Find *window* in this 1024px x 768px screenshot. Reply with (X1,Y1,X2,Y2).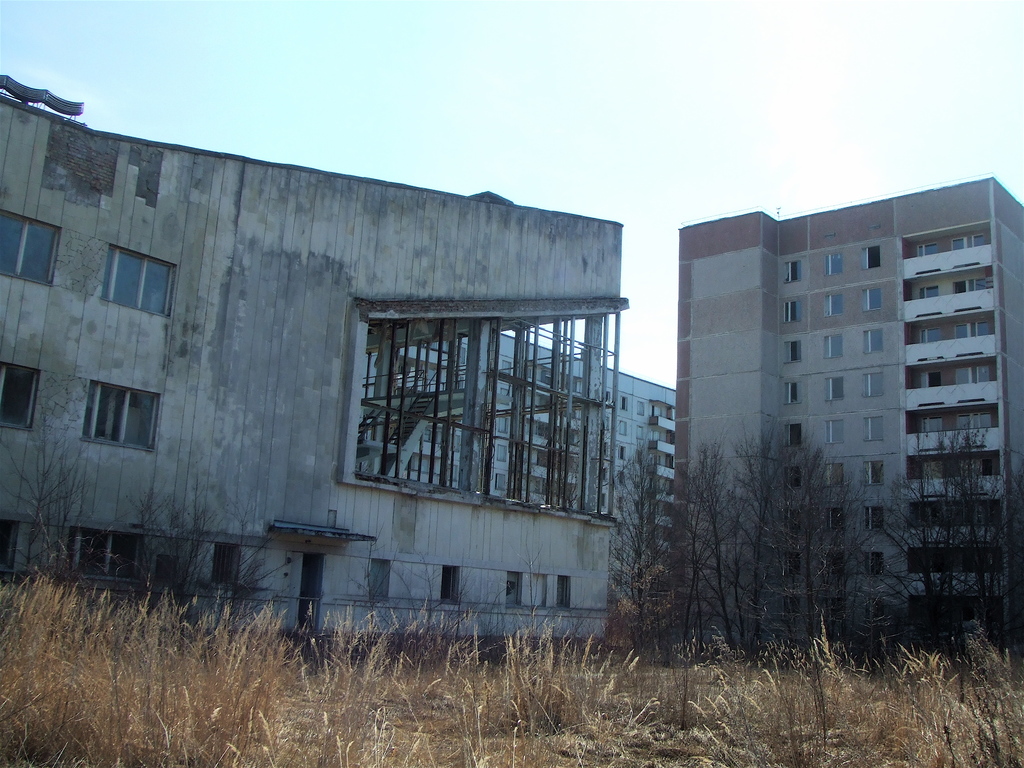
(826,420,849,445).
